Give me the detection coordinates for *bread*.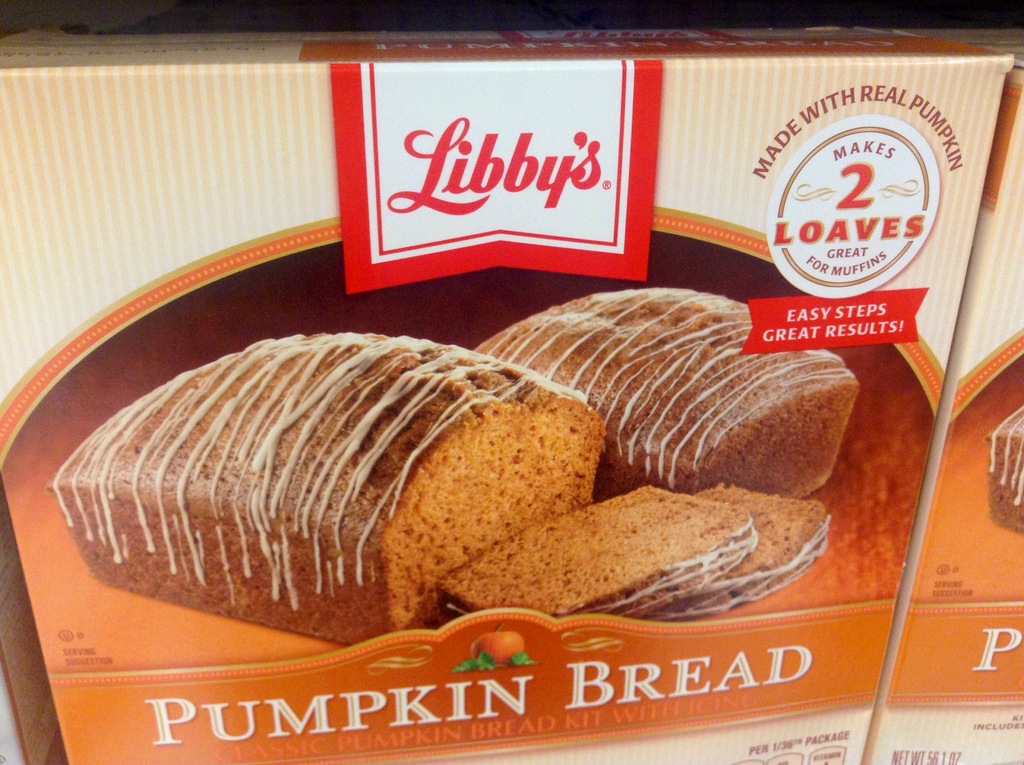
[left=72, top=314, right=611, bottom=664].
